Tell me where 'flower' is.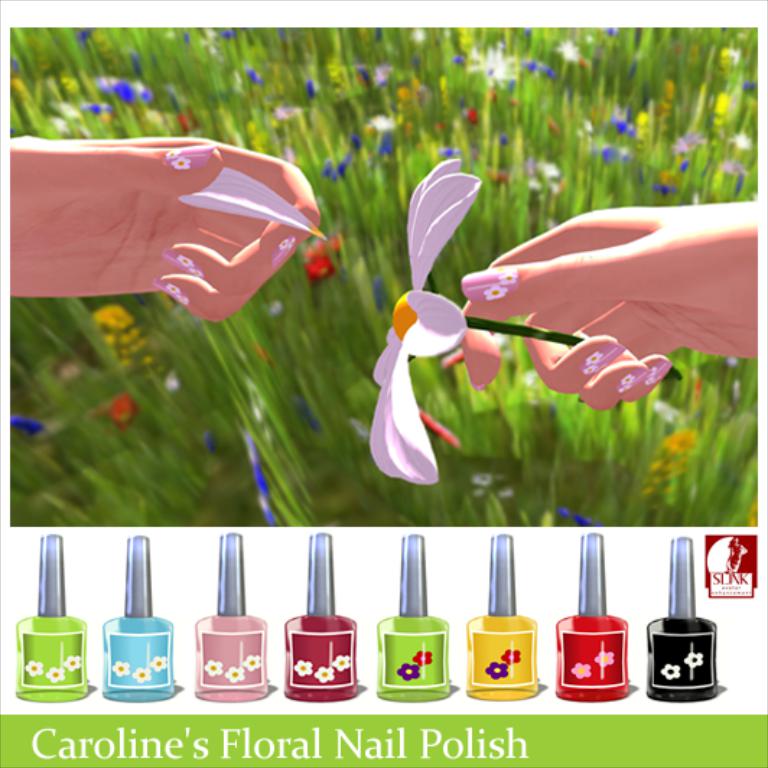
'flower' is at crop(413, 645, 432, 664).
